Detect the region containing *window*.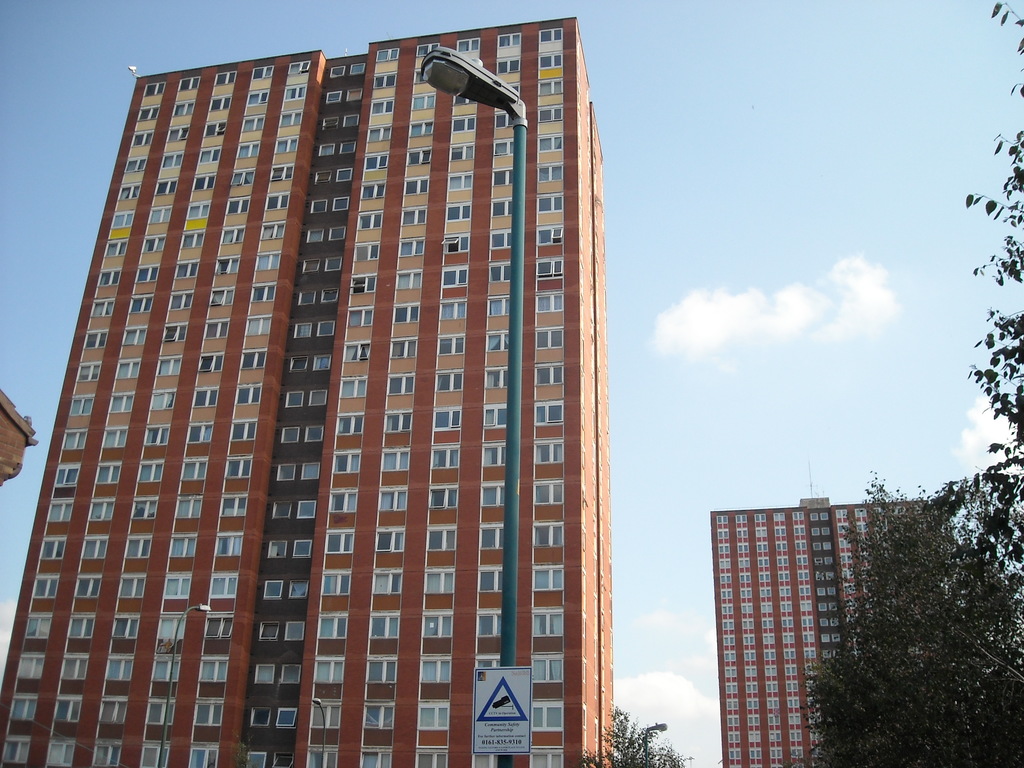
77:360:102:383.
